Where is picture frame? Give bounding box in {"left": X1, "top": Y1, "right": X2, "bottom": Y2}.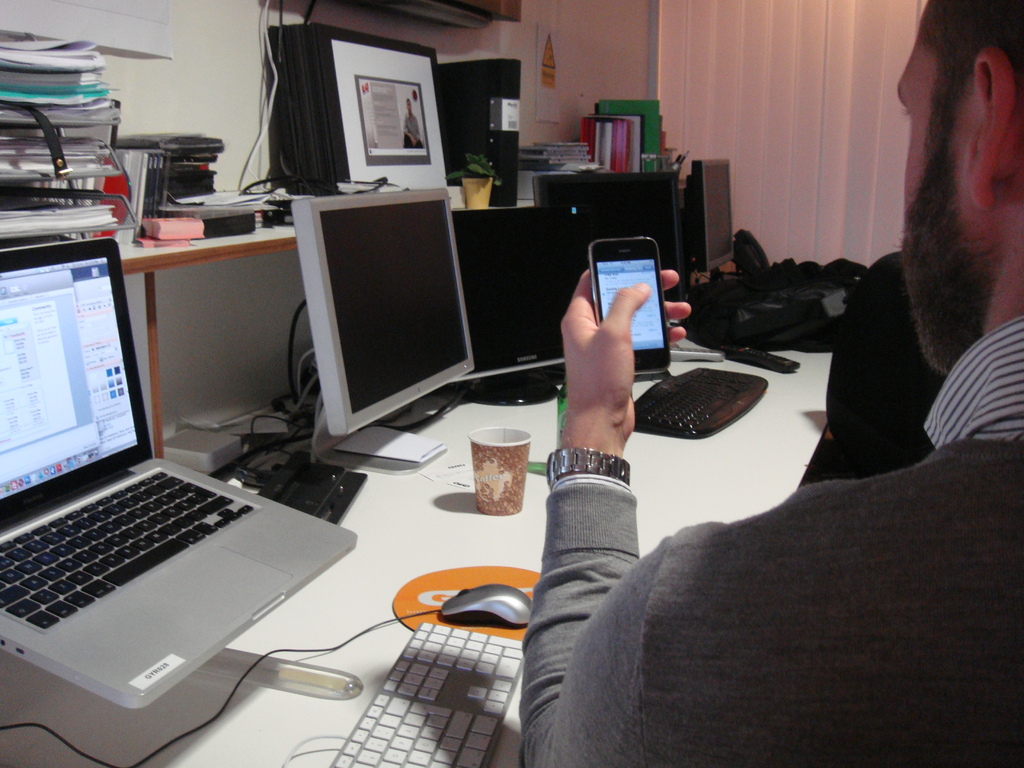
{"left": 305, "top": 19, "right": 400, "bottom": 202}.
